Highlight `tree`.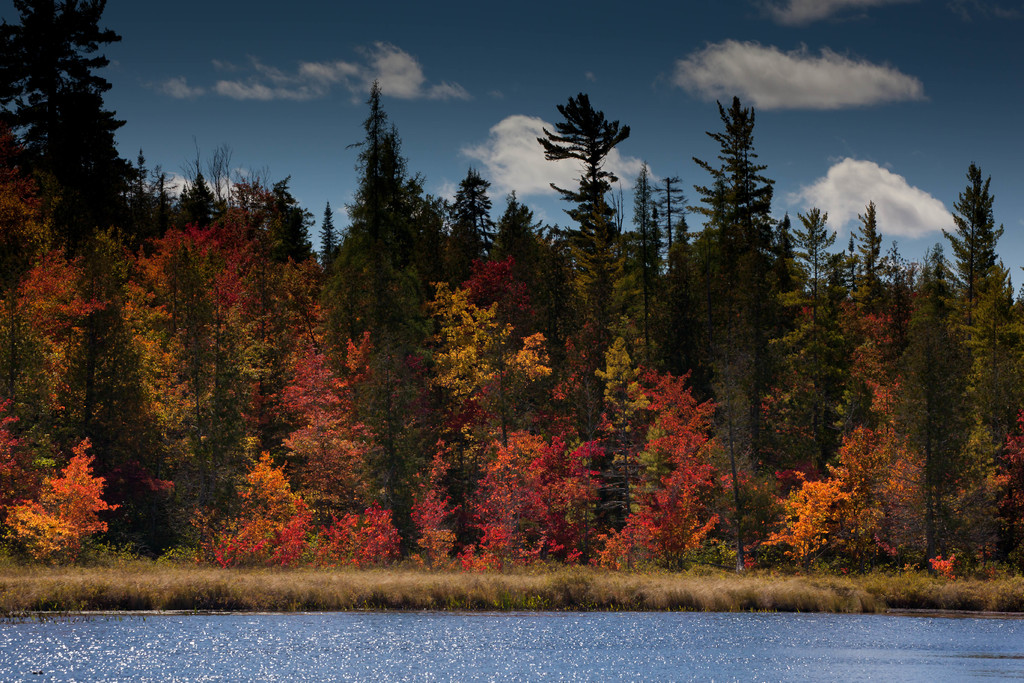
Highlighted region: 611,366,731,562.
